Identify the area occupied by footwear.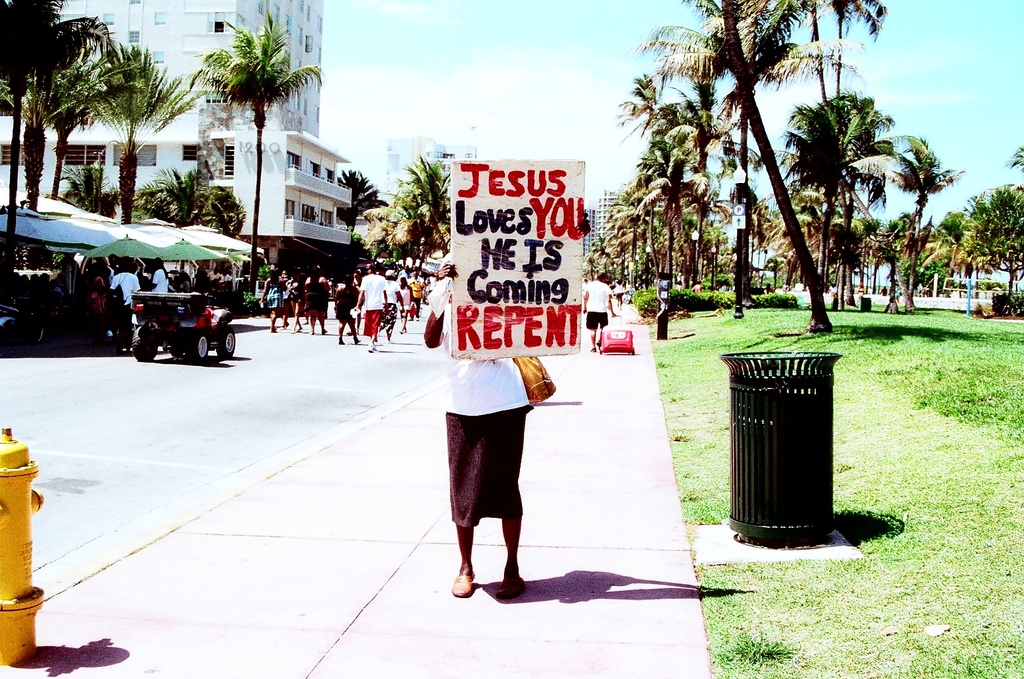
Area: 450, 572, 479, 597.
